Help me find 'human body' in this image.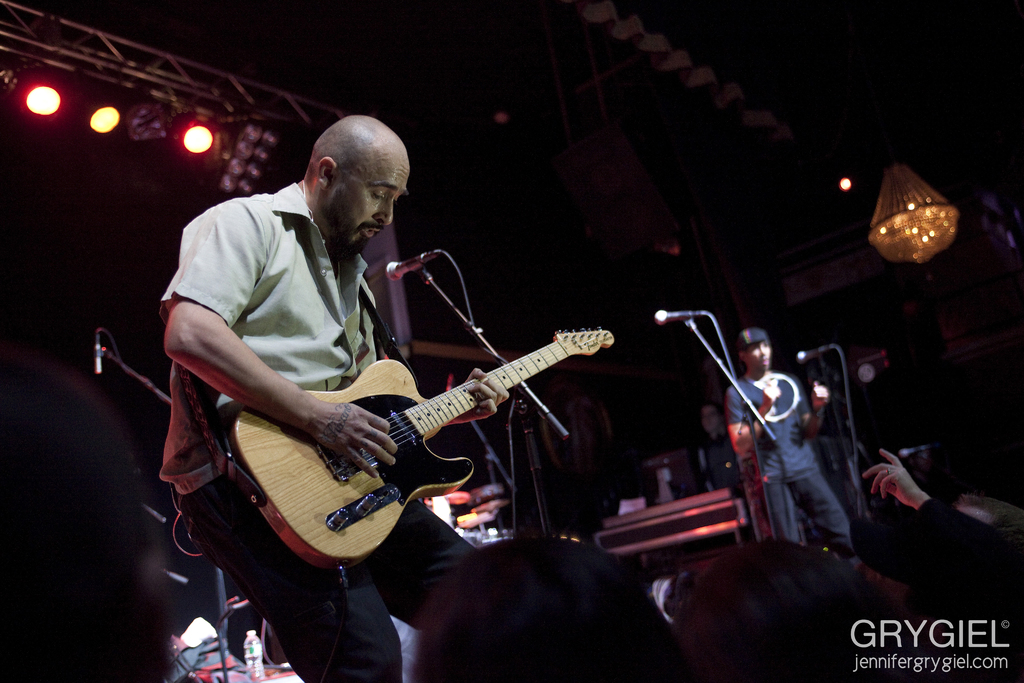
Found it: bbox(161, 120, 611, 680).
